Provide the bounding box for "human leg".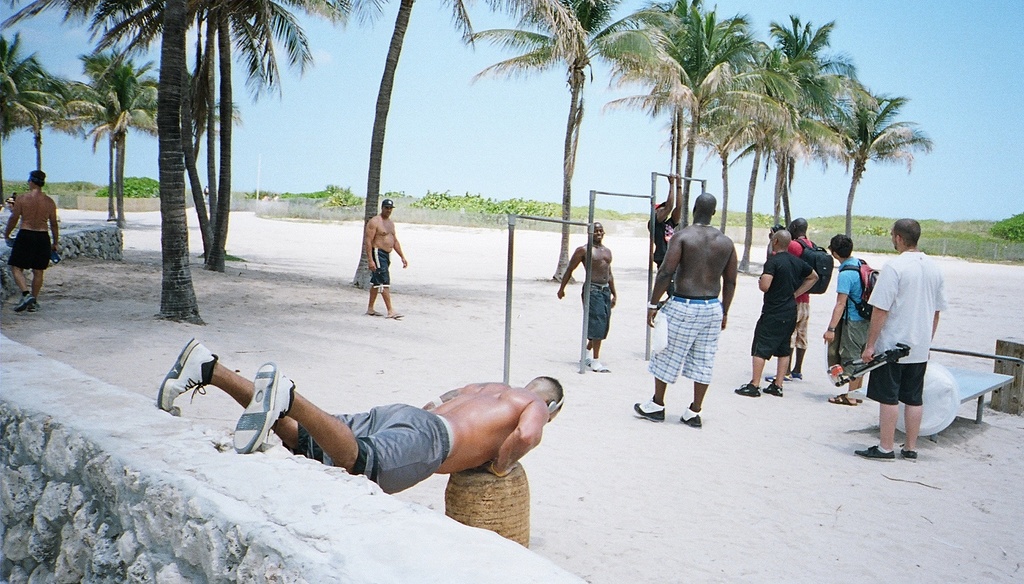
region(6, 264, 34, 308).
